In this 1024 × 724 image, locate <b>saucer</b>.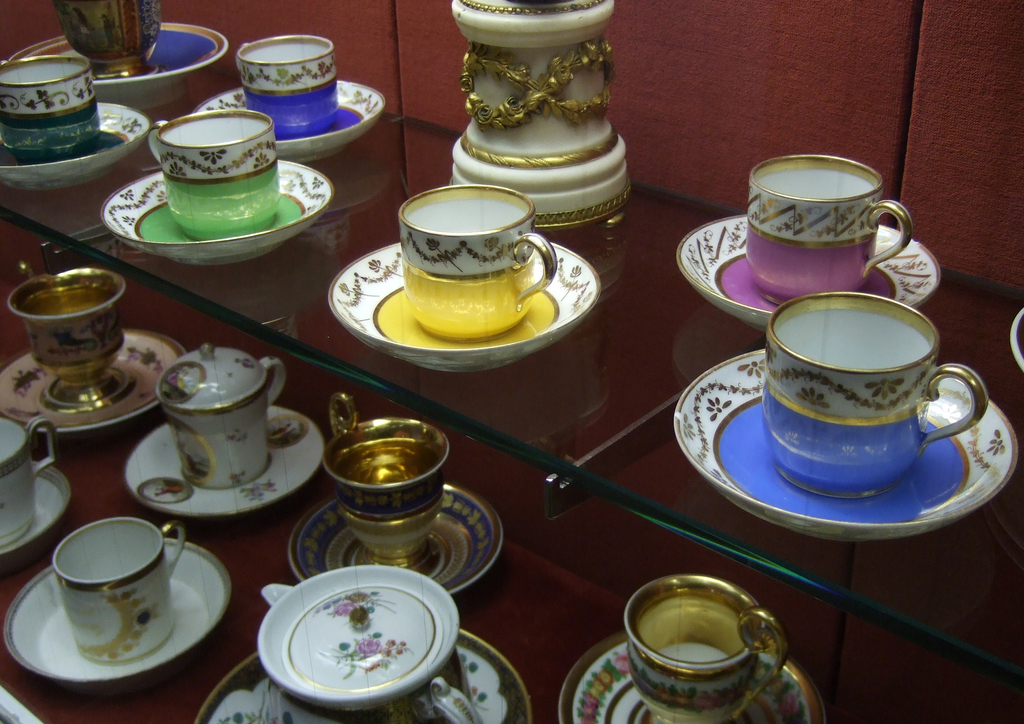
Bounding box: x1=0, y1=325, x2=189, y2=430.
